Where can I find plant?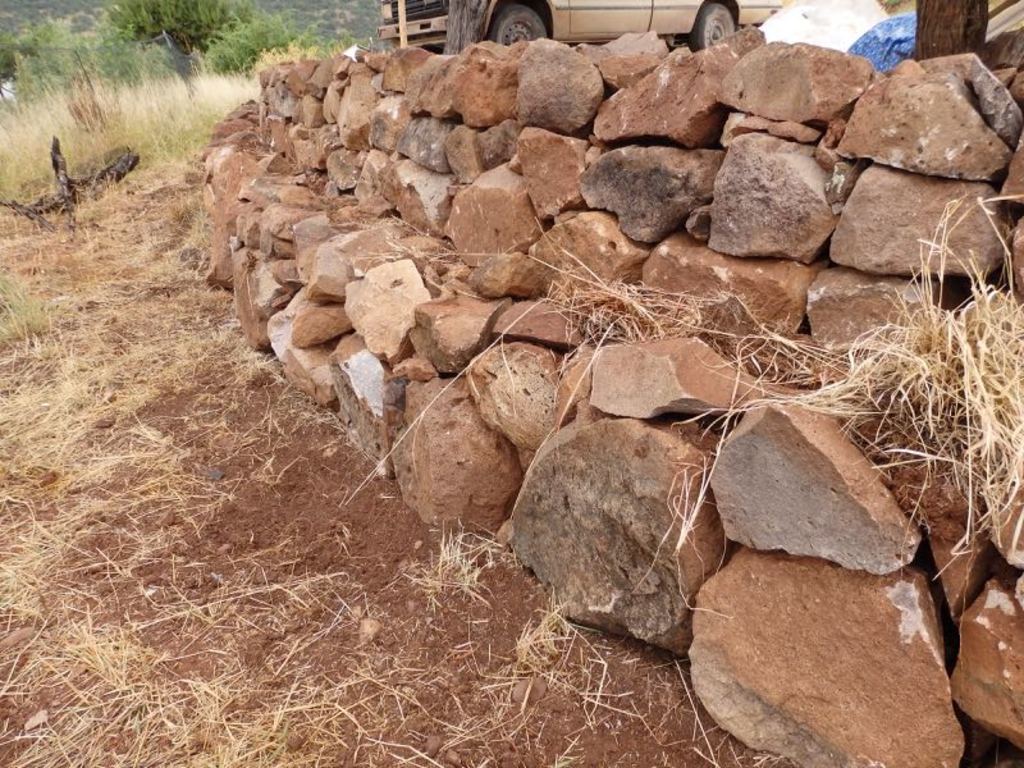
You can find it at (209,13,343,69).
